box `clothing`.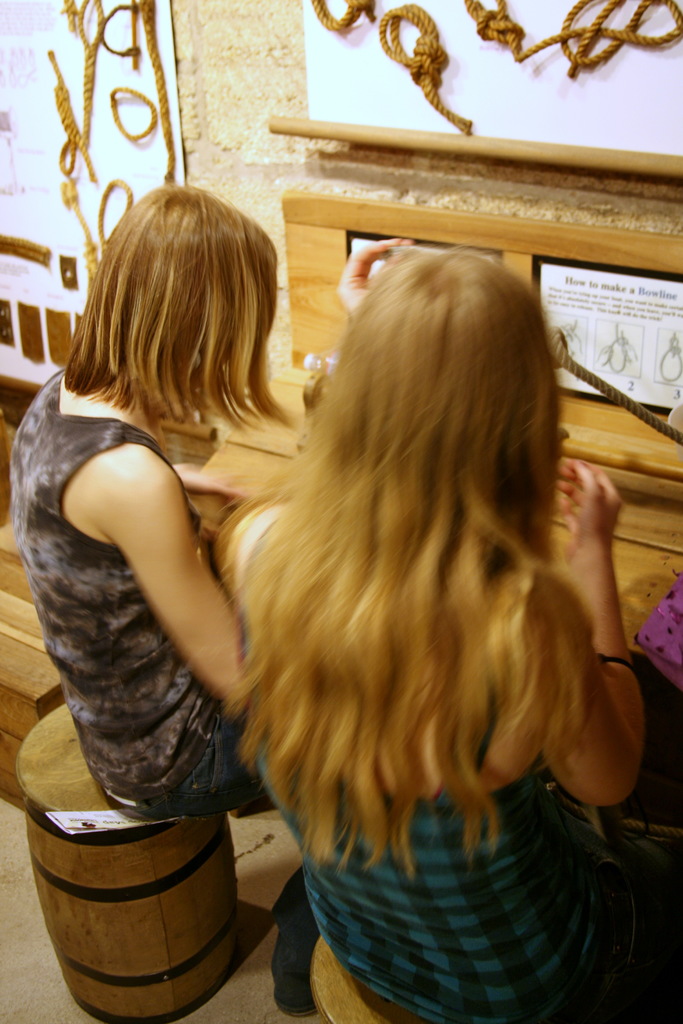
(x1=163, y1=295, x2=649, y2=1015).
